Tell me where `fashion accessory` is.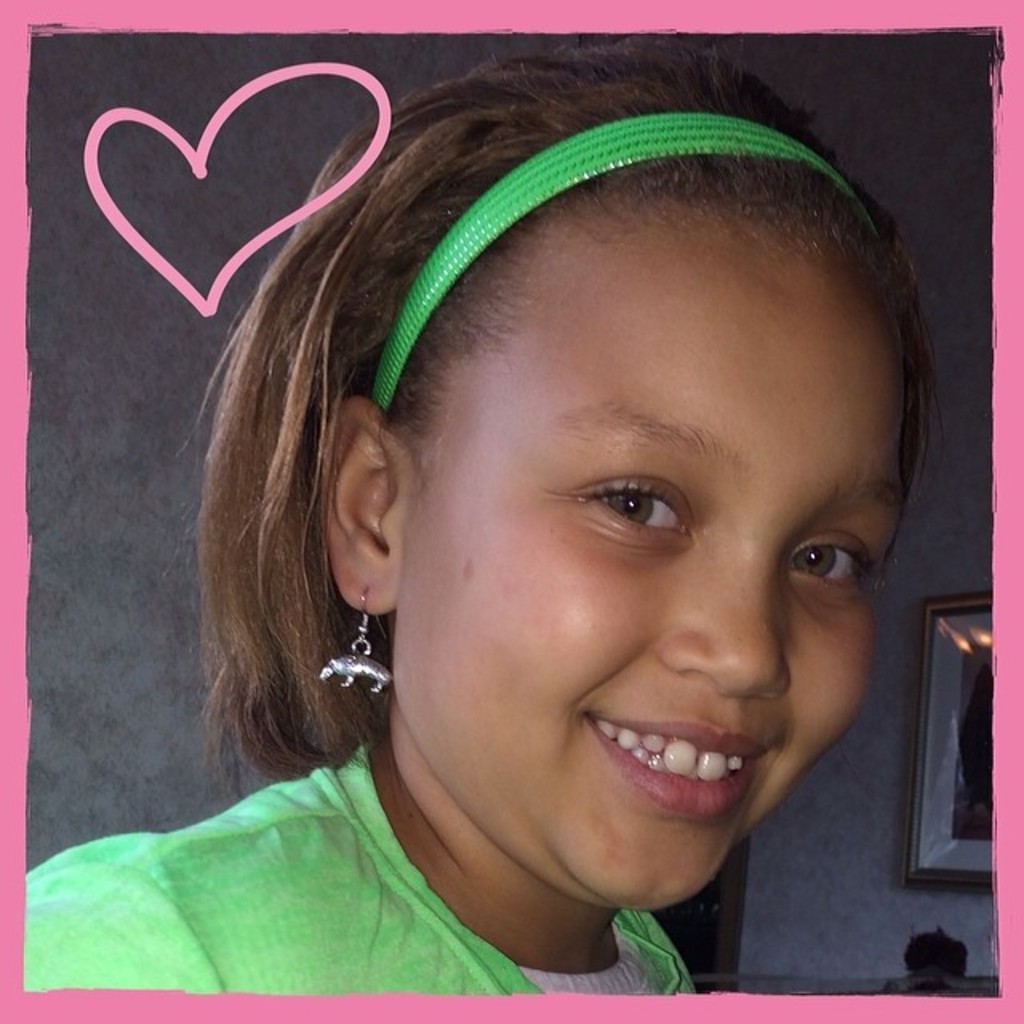
`fashion accessory` is at bbox=(354, 115, 917, 422).
